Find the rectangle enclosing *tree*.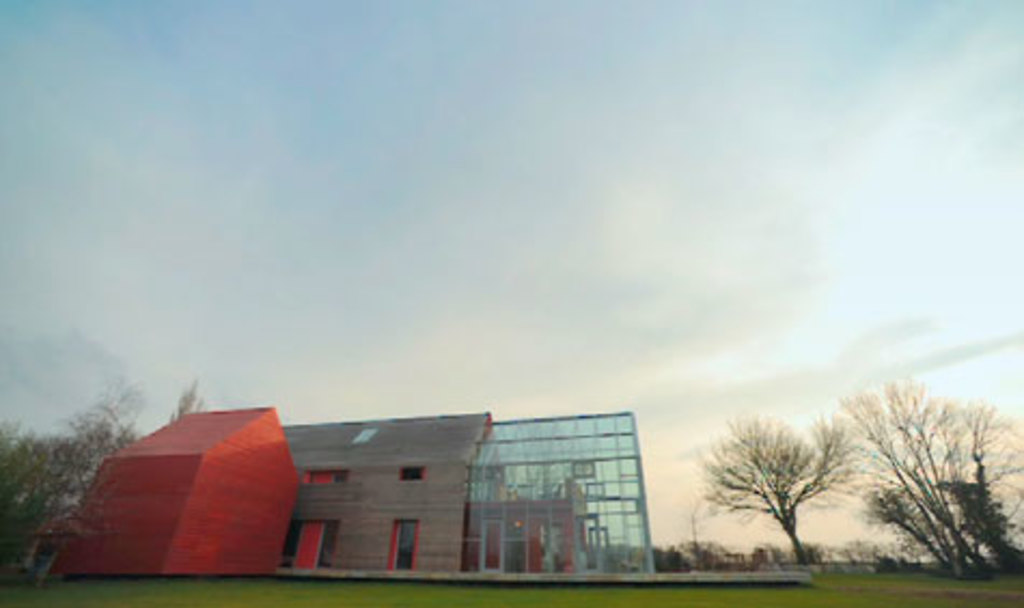
locate(698, 371, 998, 582).
